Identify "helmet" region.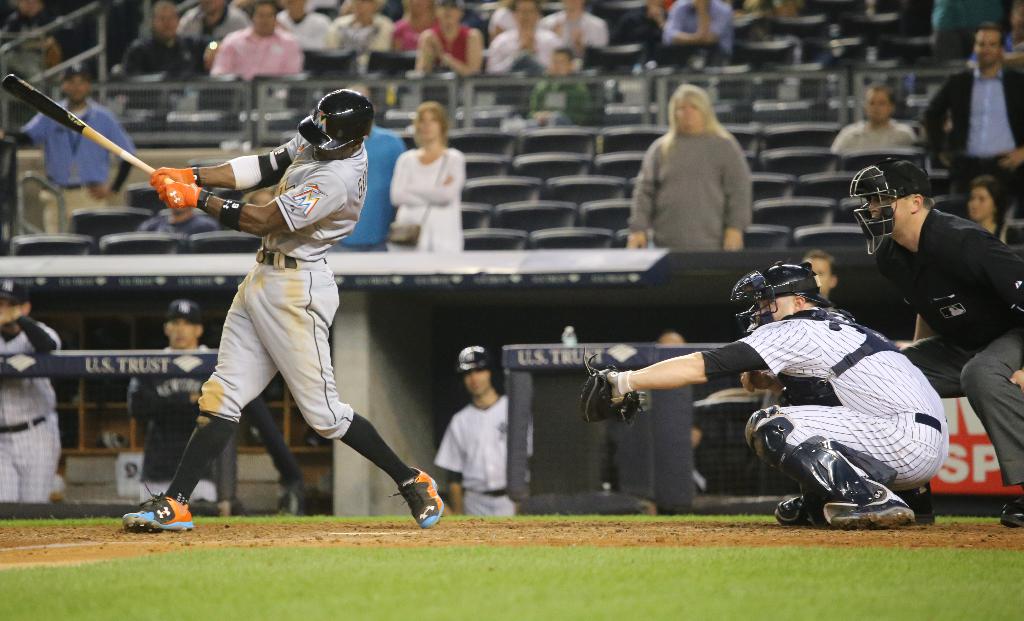
Region: {"left": 854, "top": 159, "right": 929, "bottom": 253}.
